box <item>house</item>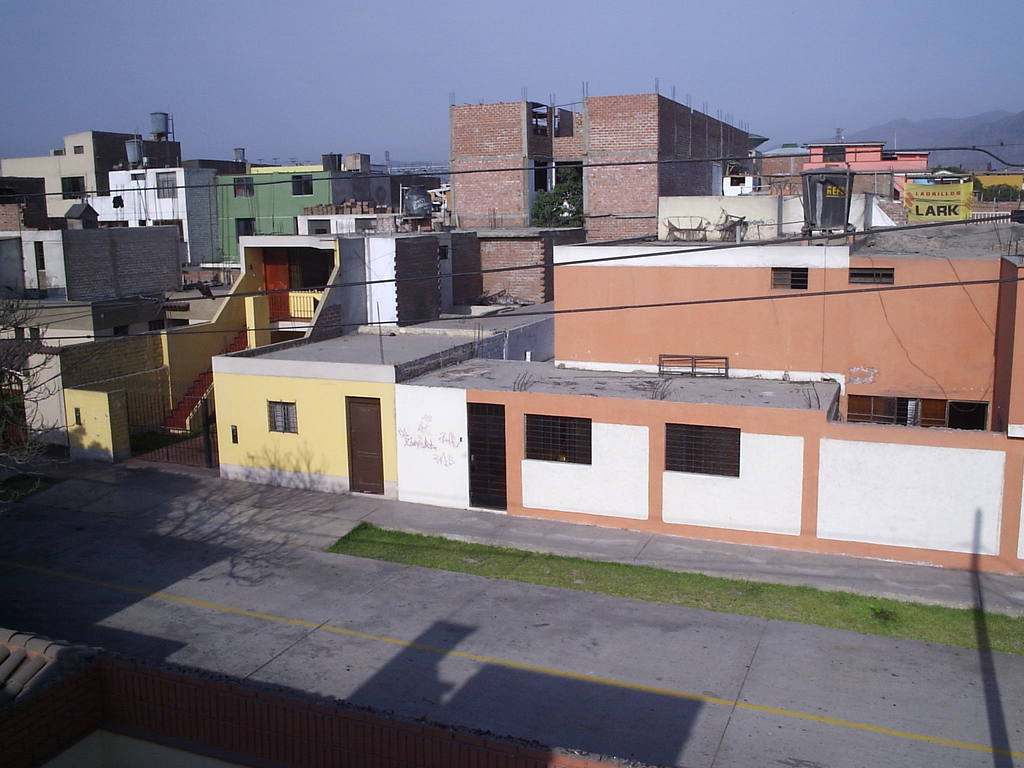
x1=208, y1=301, x2=545, y2=507
